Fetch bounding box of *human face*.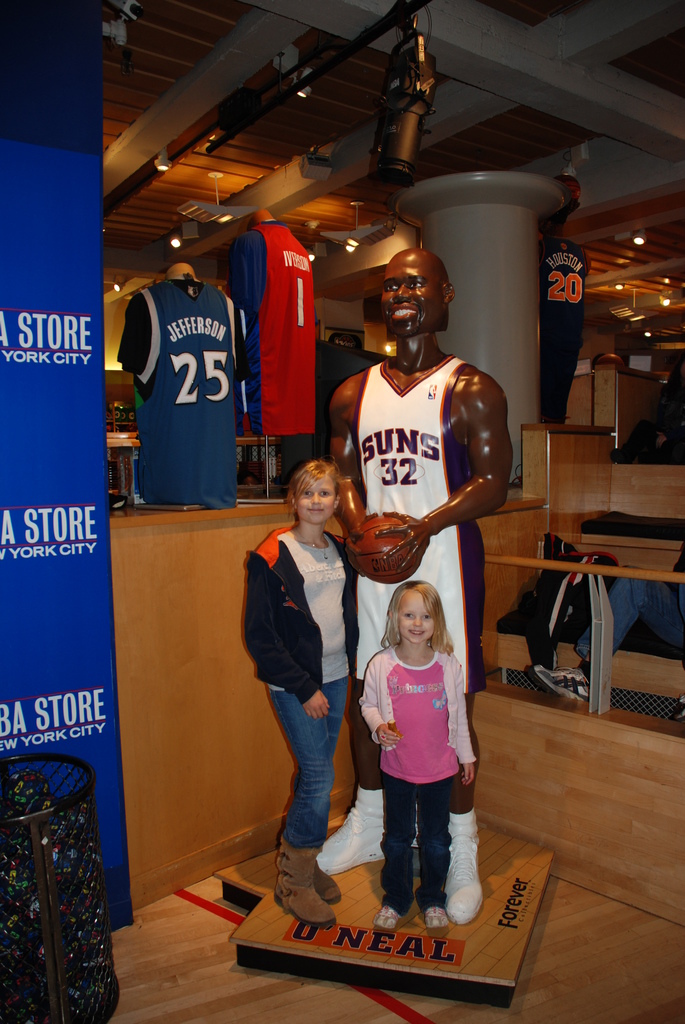
Bbox: bbox=(294, 468, 338, 524).
